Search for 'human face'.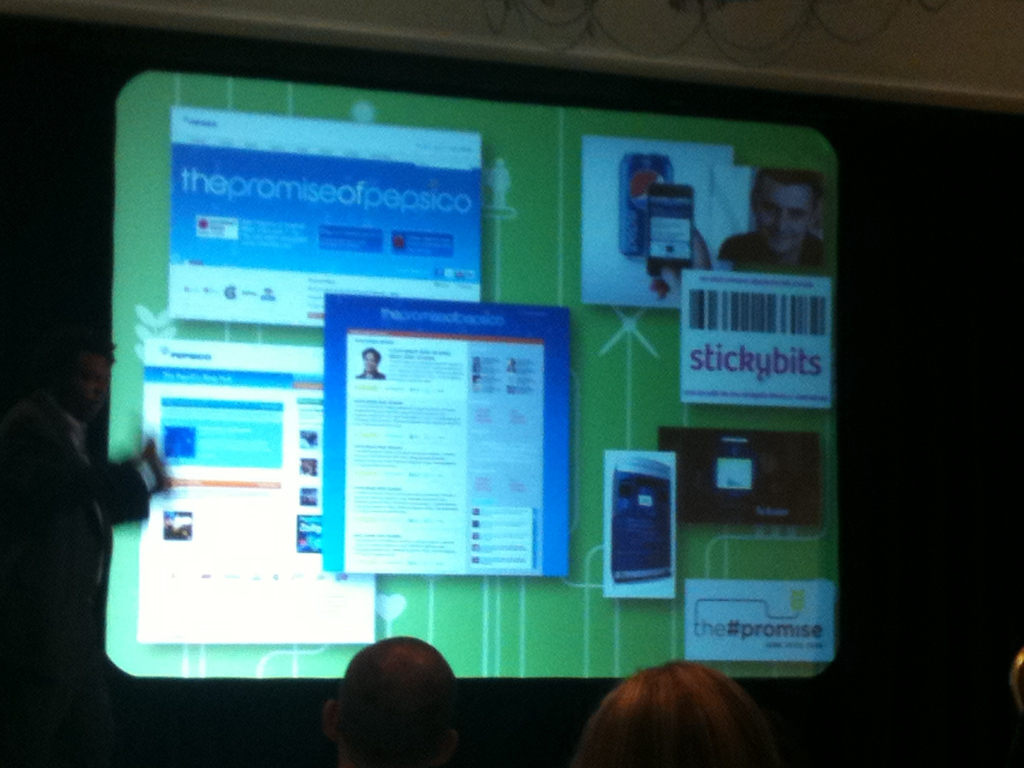
Found at region(757, 184, 812, 254).
